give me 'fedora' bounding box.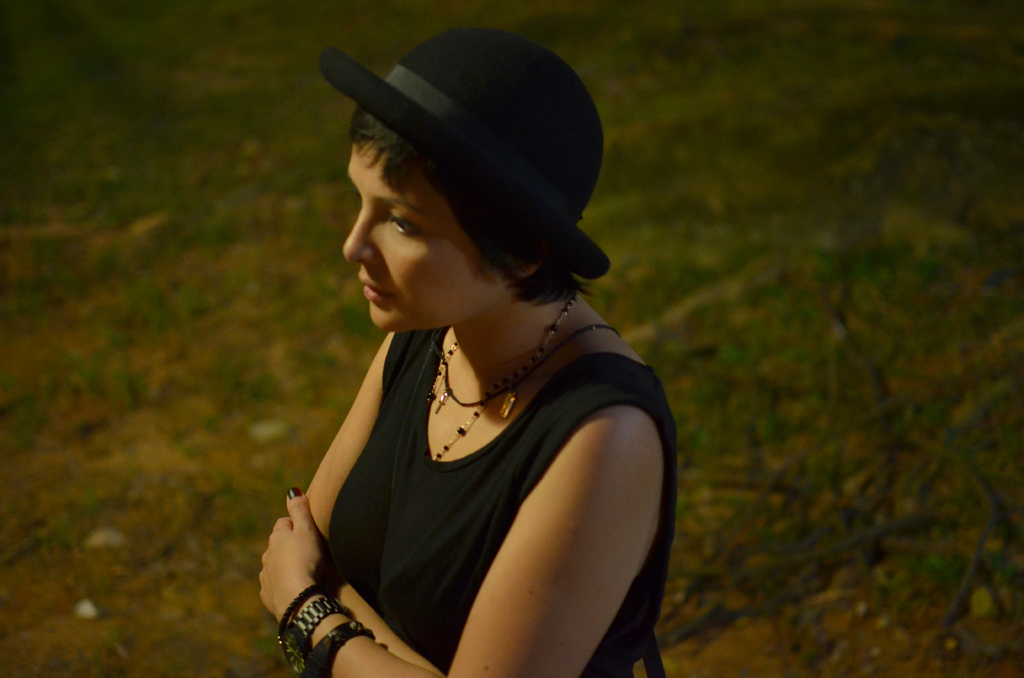
{"x1": 317, "y1": 21, "x2": 614, "y2": 284}.
